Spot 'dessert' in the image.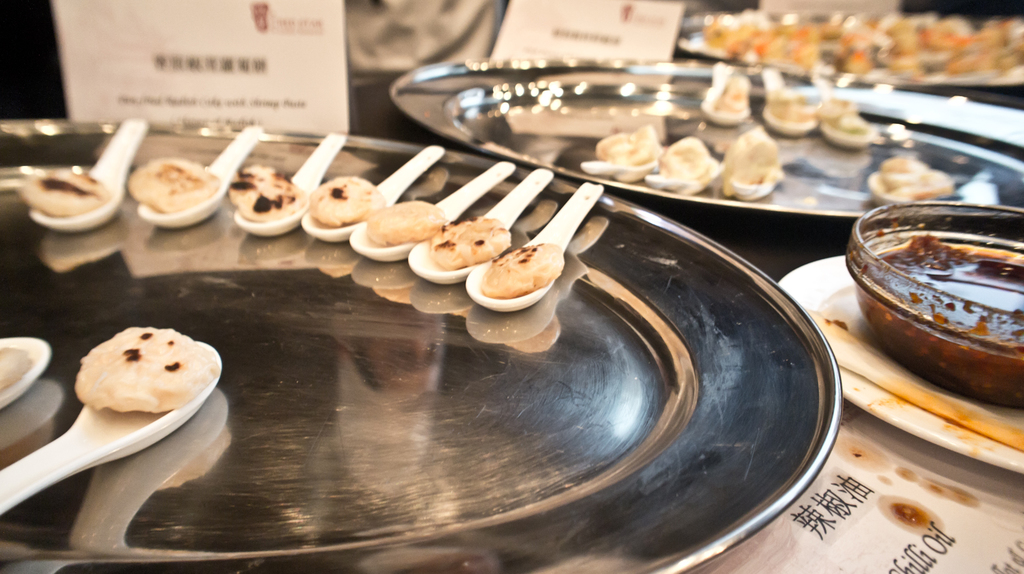
'dessert' found at {"x1": 465, "y1": 240, "x2": 559, "y2": 320}.
